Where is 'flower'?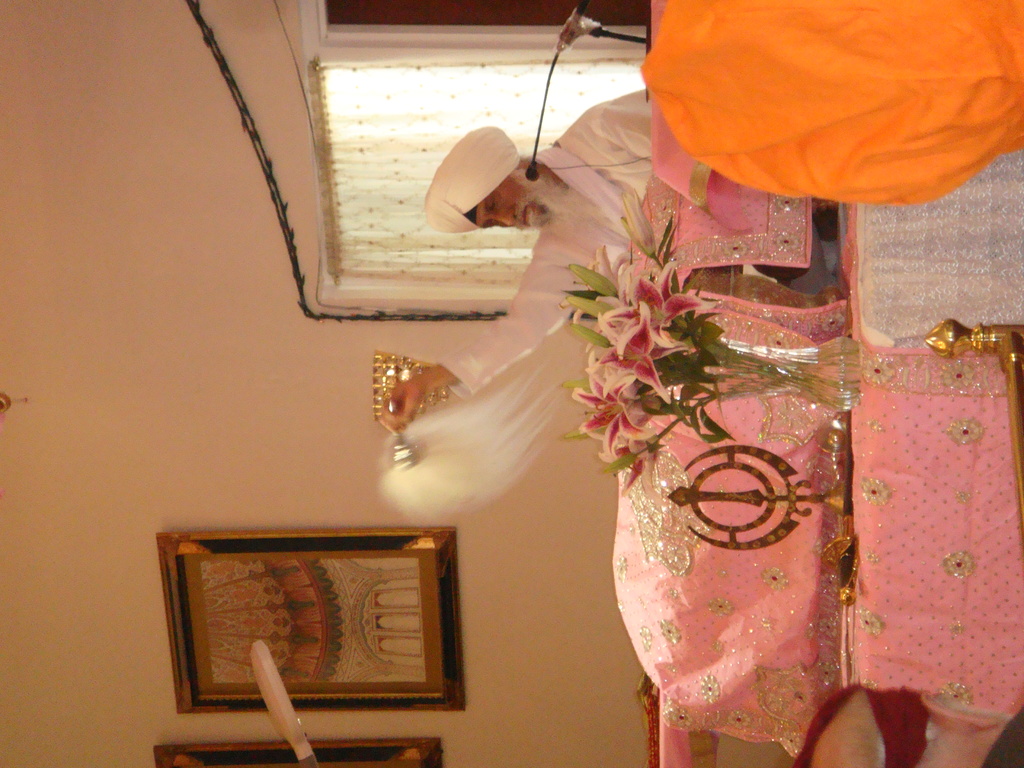
581, 374, 666, 454.
